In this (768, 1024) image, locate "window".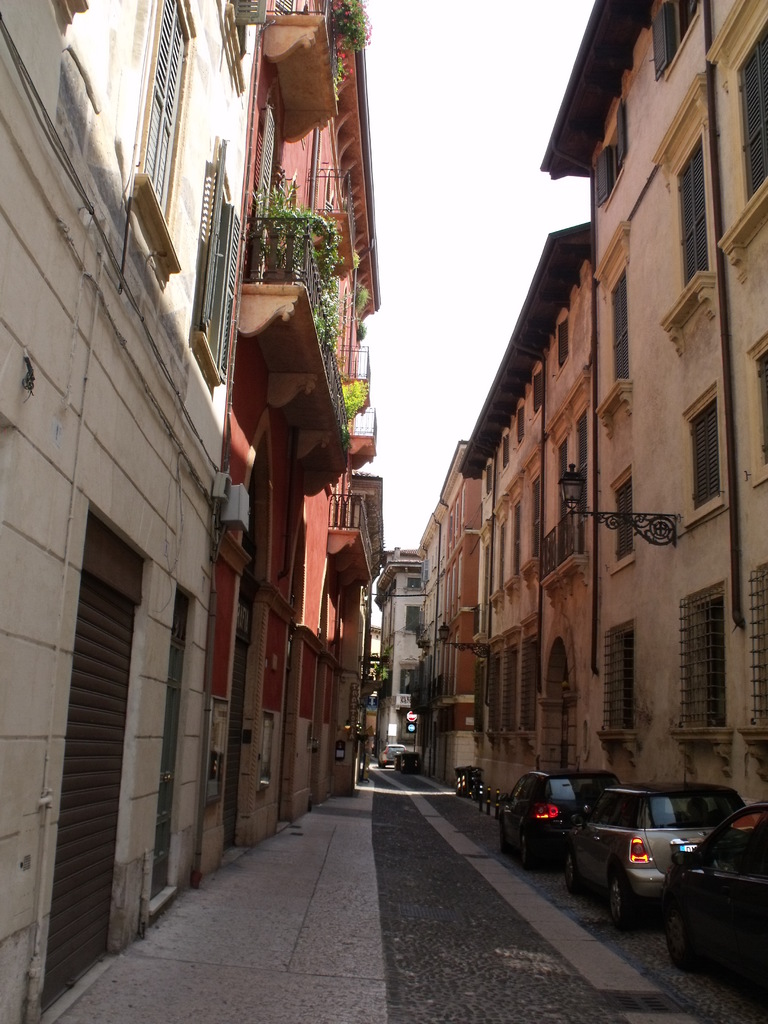
Bounding box: x1=674 y1=576 x2=732 y2=749.
